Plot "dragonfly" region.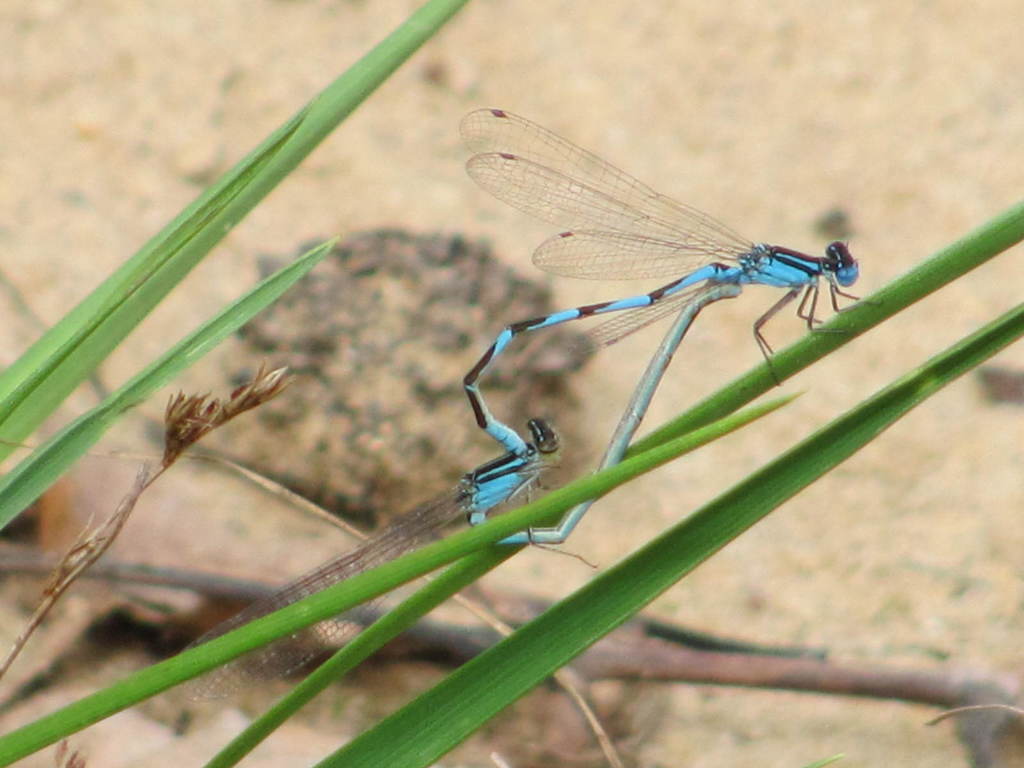
Plotted at [x1=182, y1=278, x2=748, y2=701].
